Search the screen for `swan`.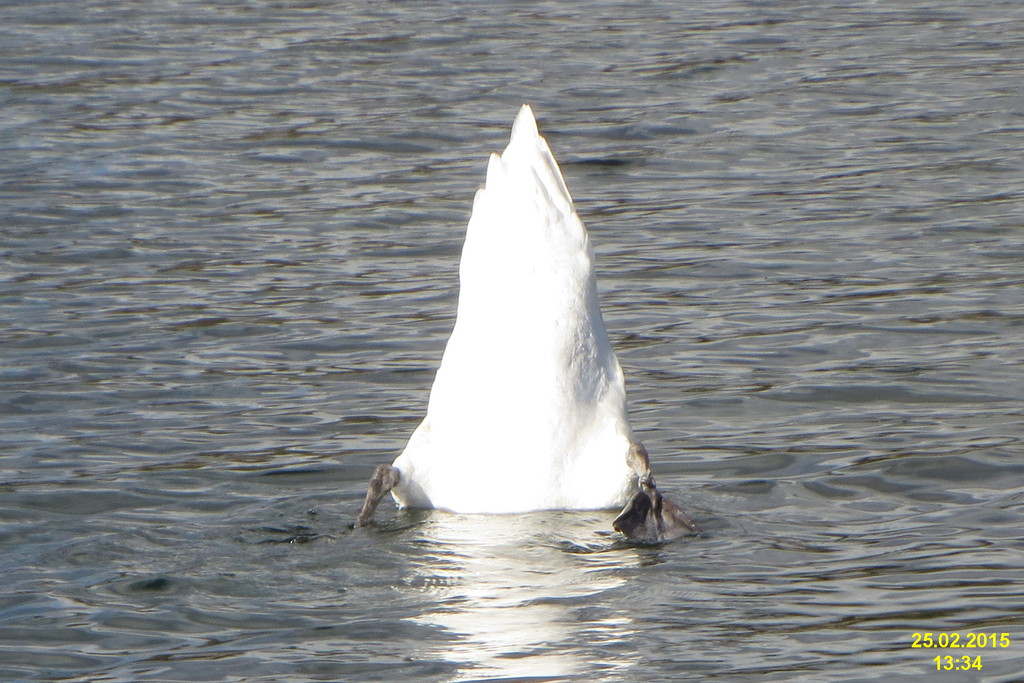
Found at <bbox>376, 54, 655, 528</bbox>.
